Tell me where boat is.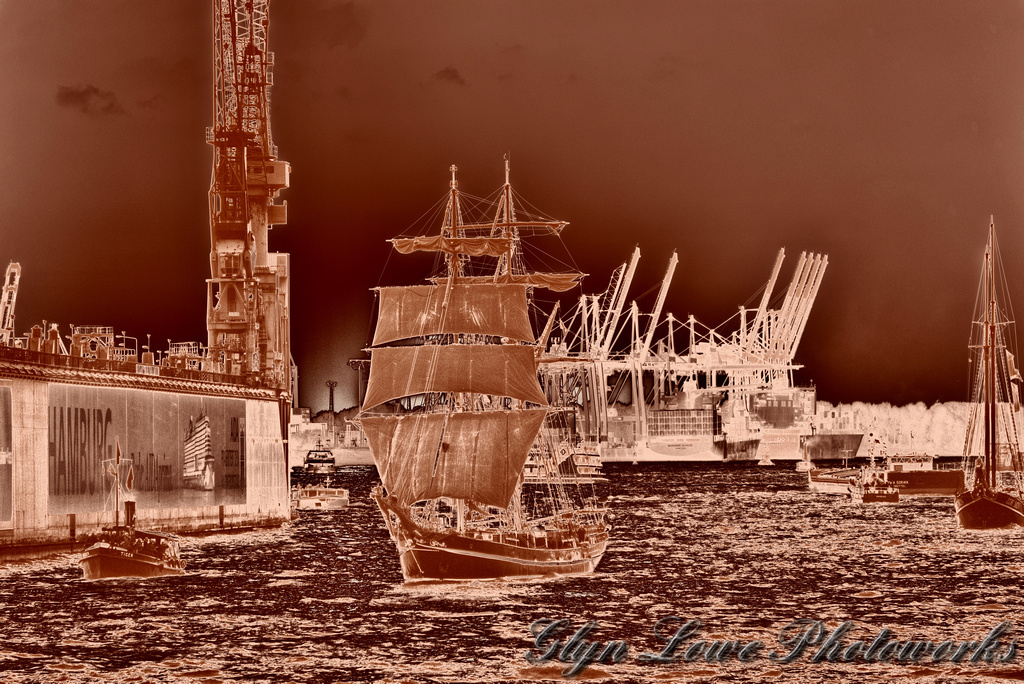
boat is at region(848, 469, 896, 500).
